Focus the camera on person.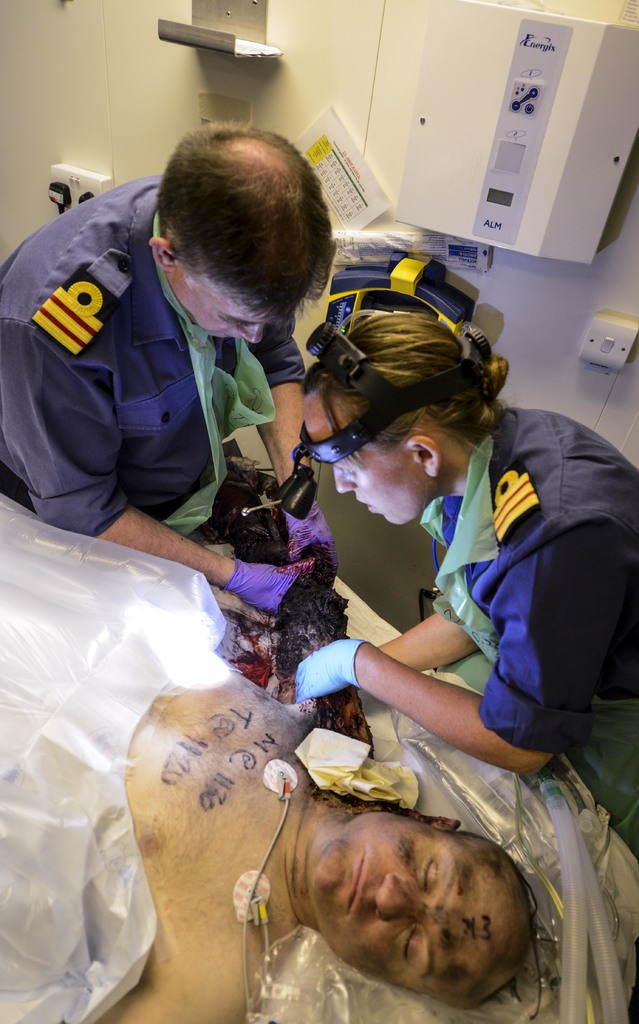
Focus region: 0, 503, 531, 1023.
